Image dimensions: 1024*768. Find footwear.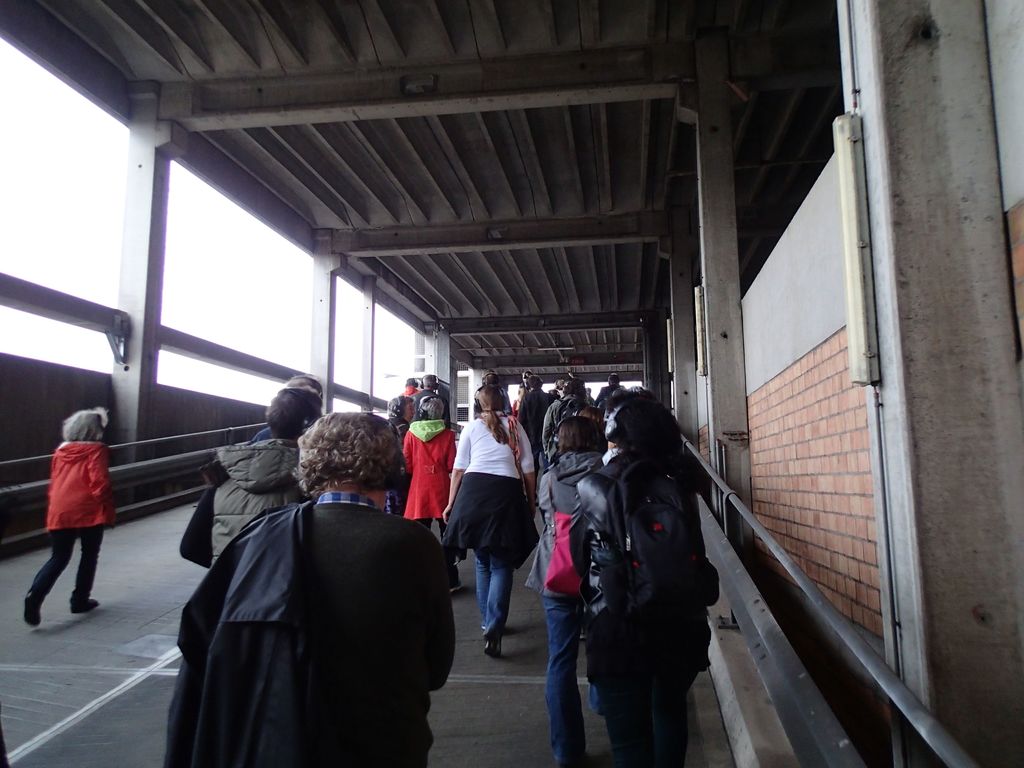
69,598,99,614.
